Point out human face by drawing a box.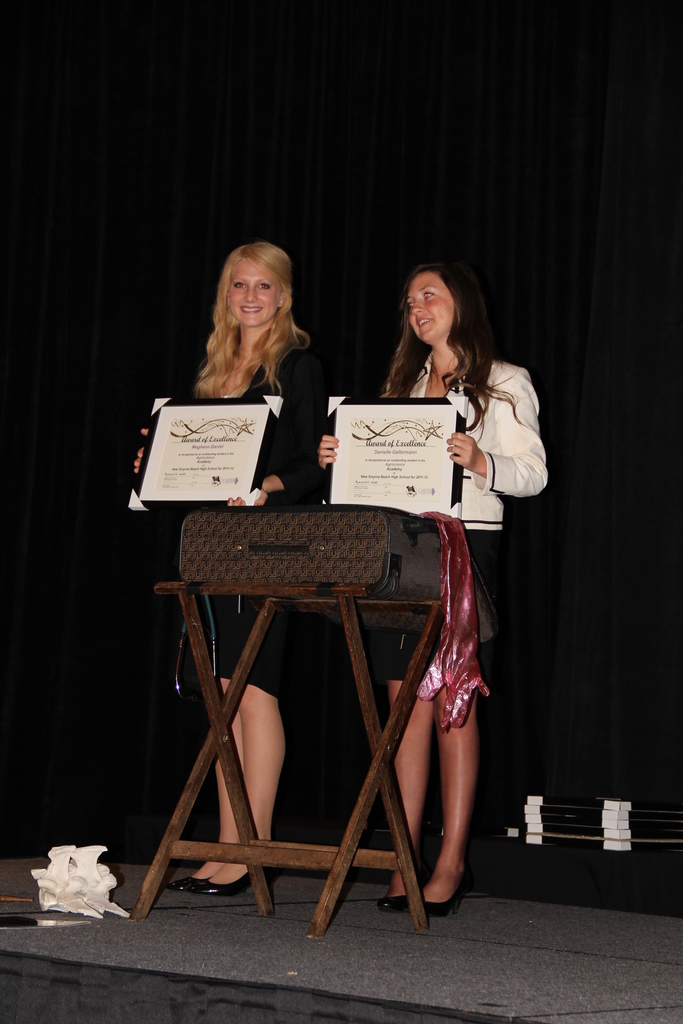
box(227, 256, 280, 328).
